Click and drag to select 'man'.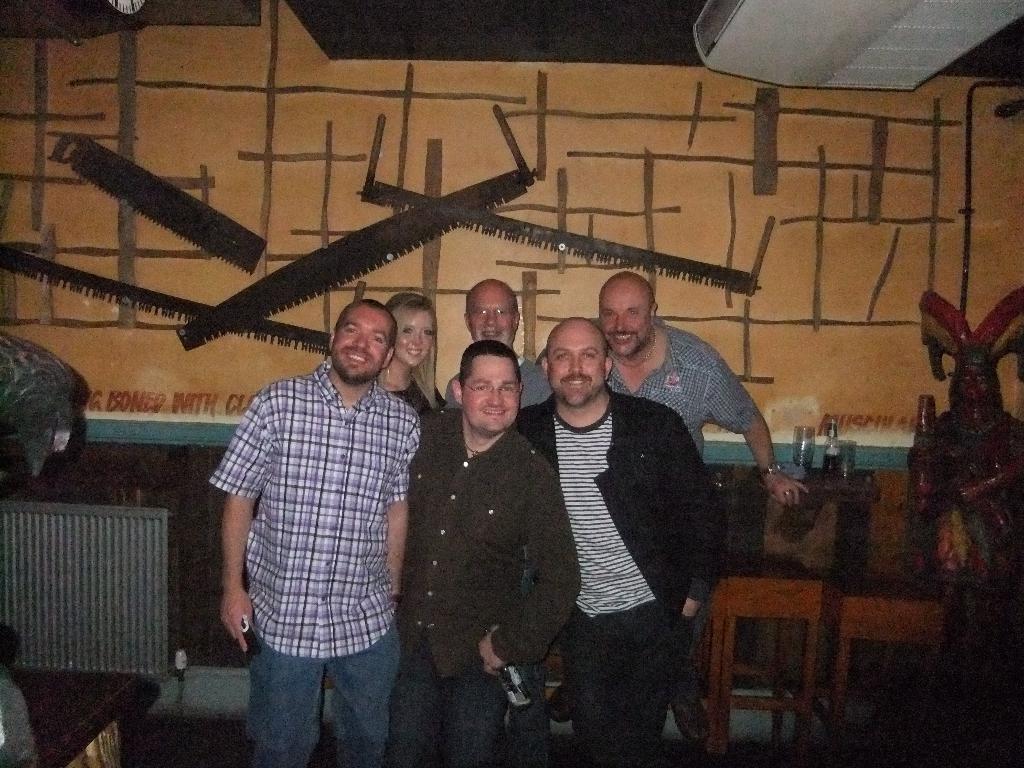
Selection: {"left": 386, "top": 339, "right": 583, "bottom": 767}.
